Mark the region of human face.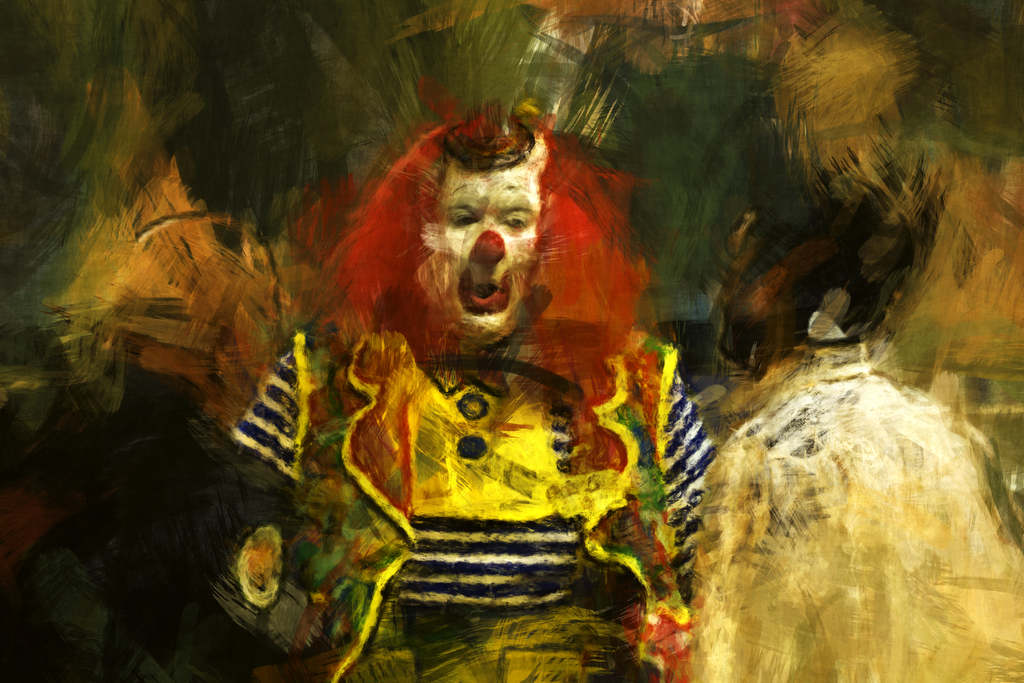
Region: box(424, 172, 548, 336).
